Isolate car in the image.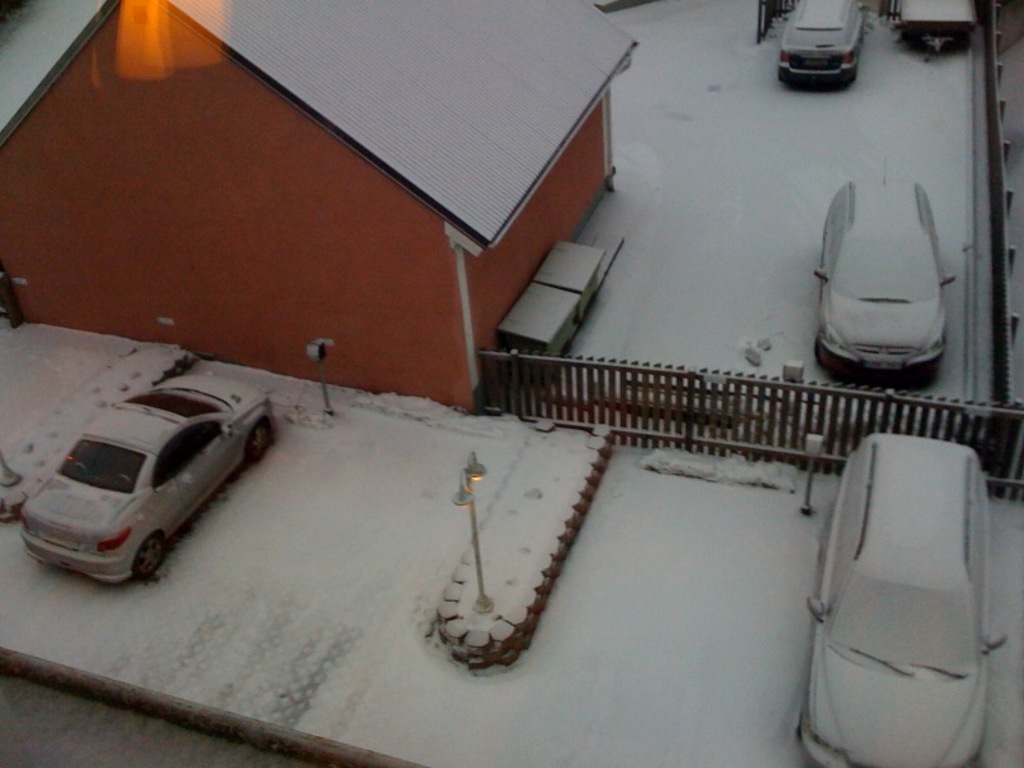
Isolated region: x1=817 y1=179 x2=955 y2=387.
